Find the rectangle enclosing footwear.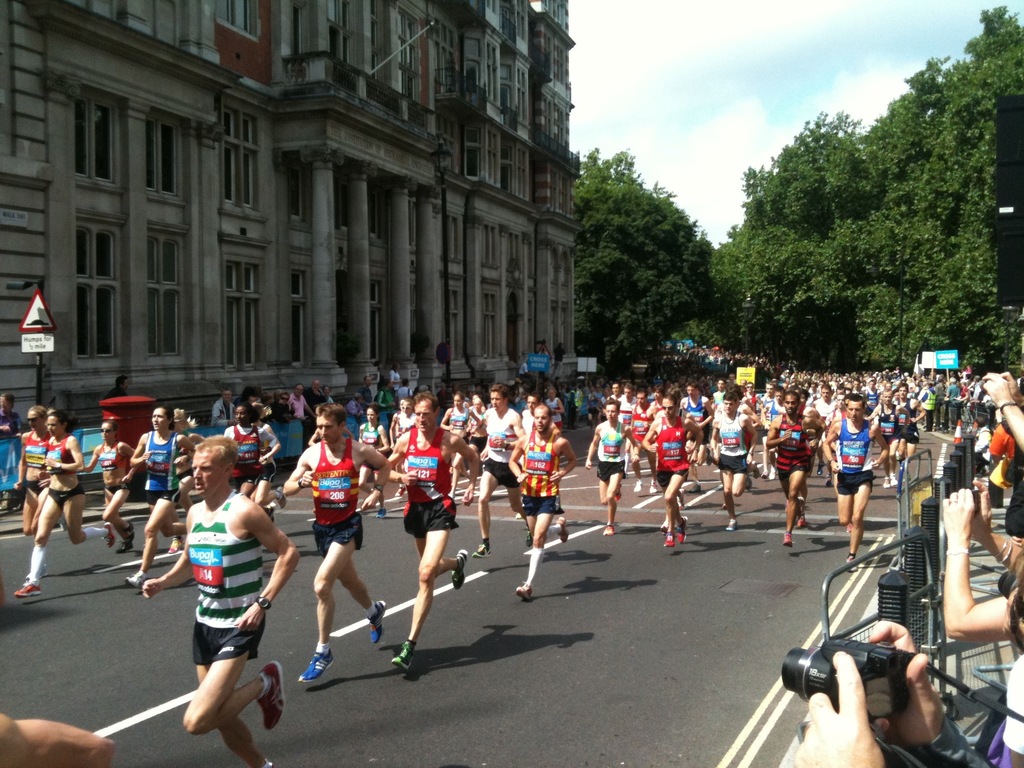
BBox(750, 463, 761, 479).
